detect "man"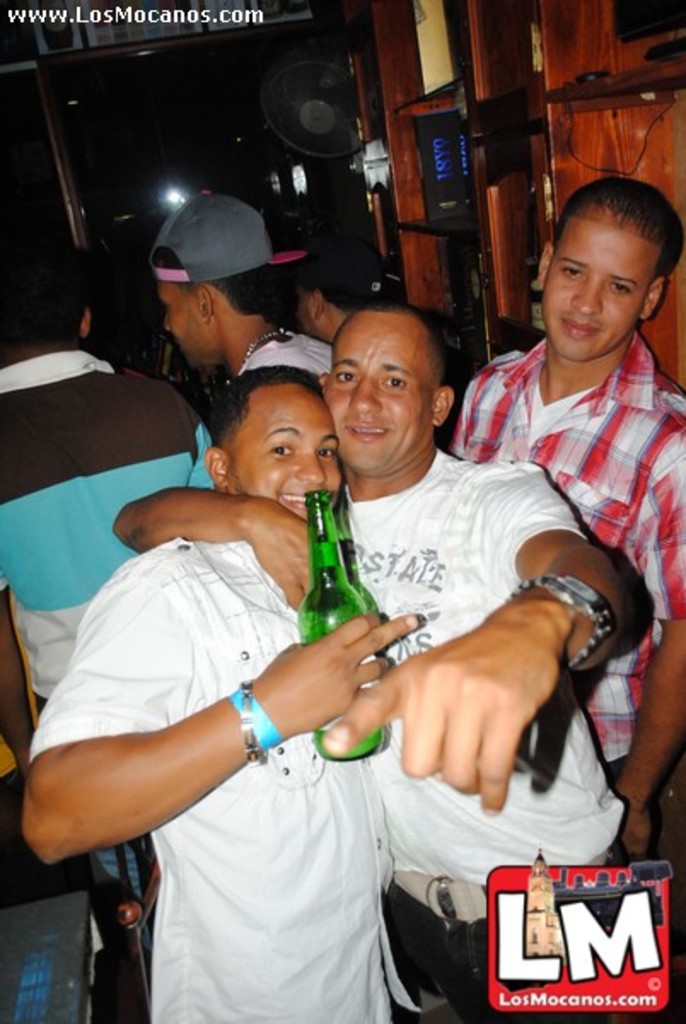
bbox=[447, 184, 684, 862]
